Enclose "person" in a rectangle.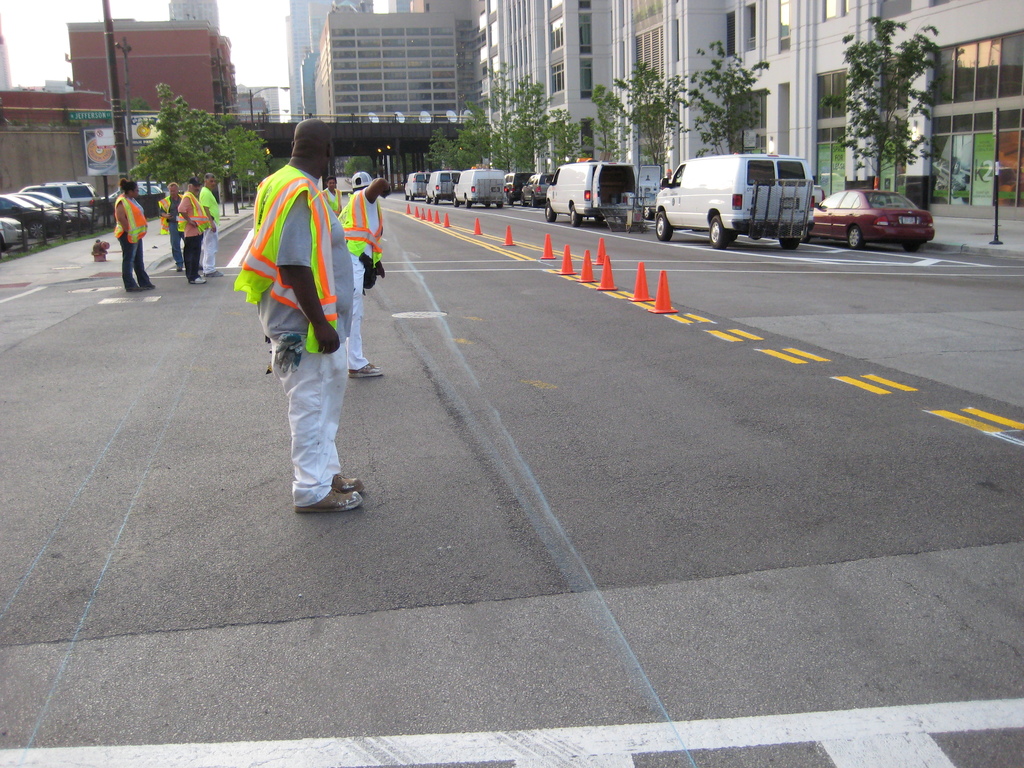
select_region(114, 178, 131, 195).
